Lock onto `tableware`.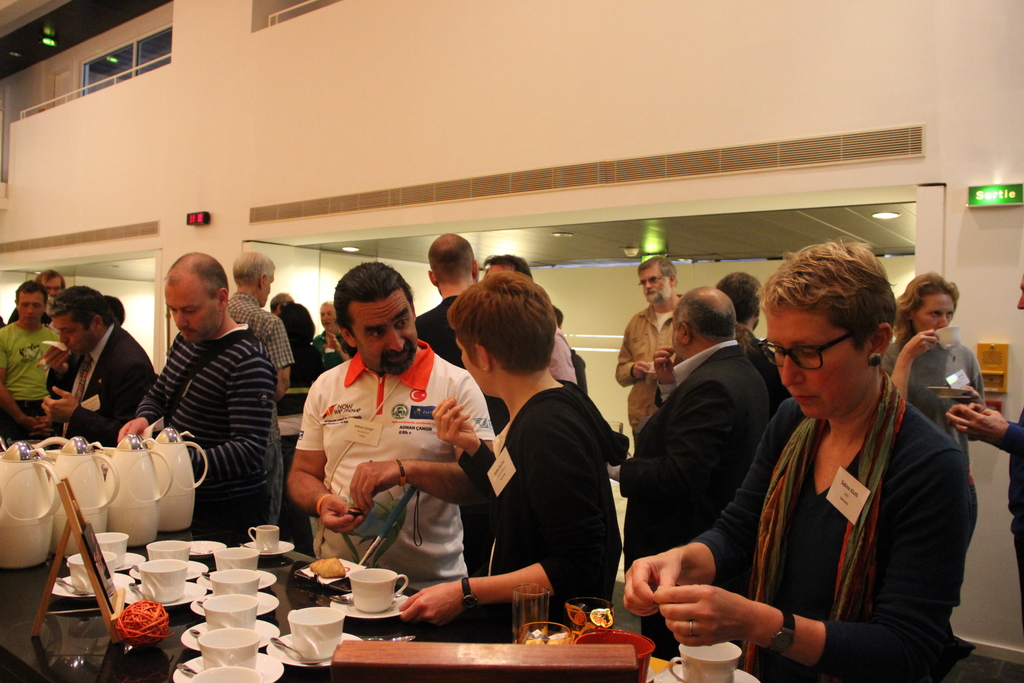
Locked: left=650, top=667, right=761, bottom=682.
